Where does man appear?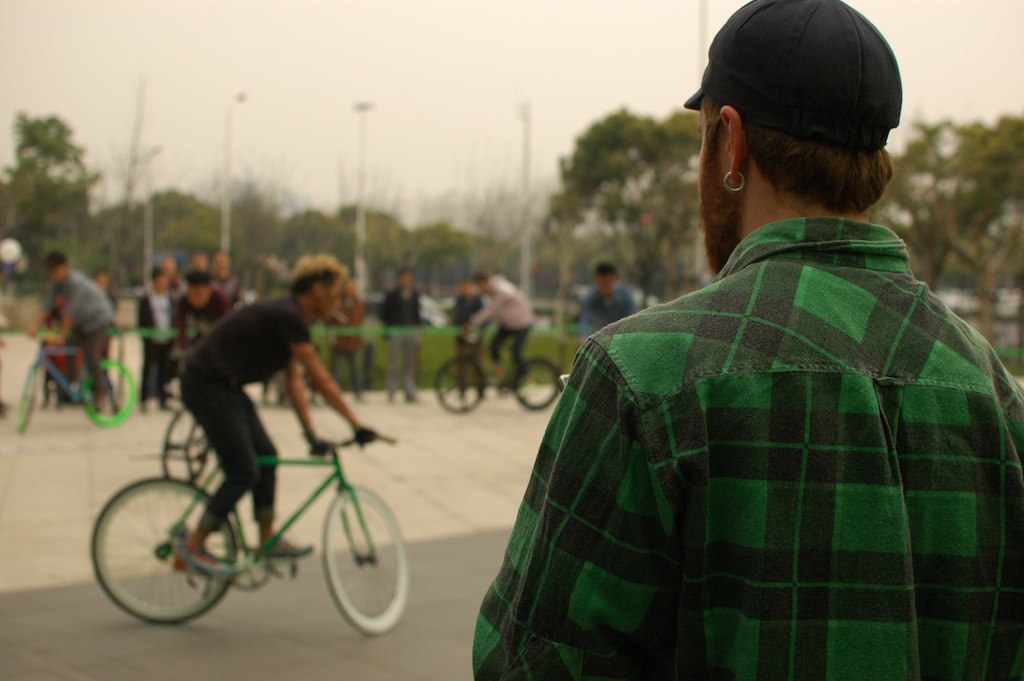
Appears at bbox(210, 248, 244, 308).
